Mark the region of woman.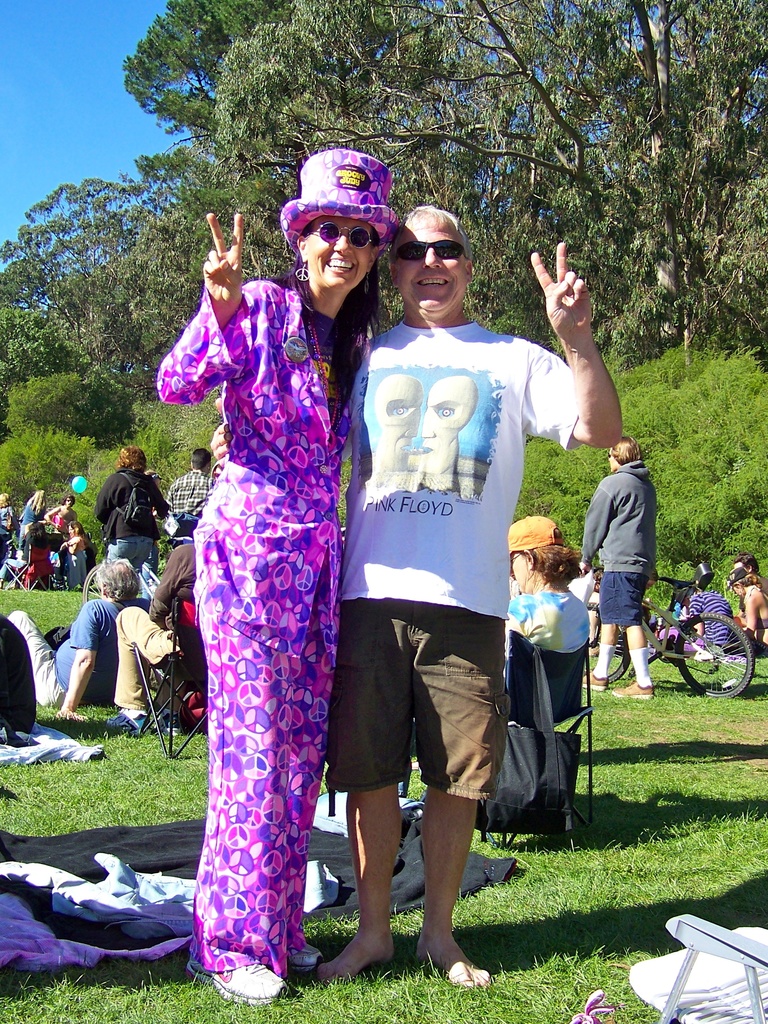
Region: rect(719, 567, 767, 654).
